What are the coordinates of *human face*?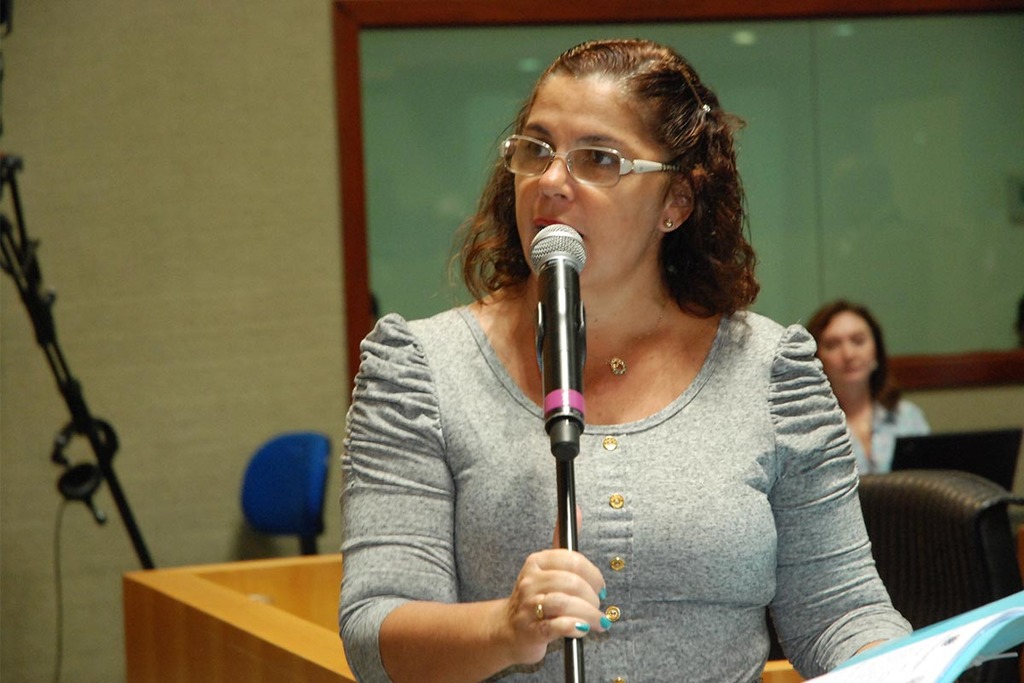
<bbox>511, 67, 667, 286</bbox>.
